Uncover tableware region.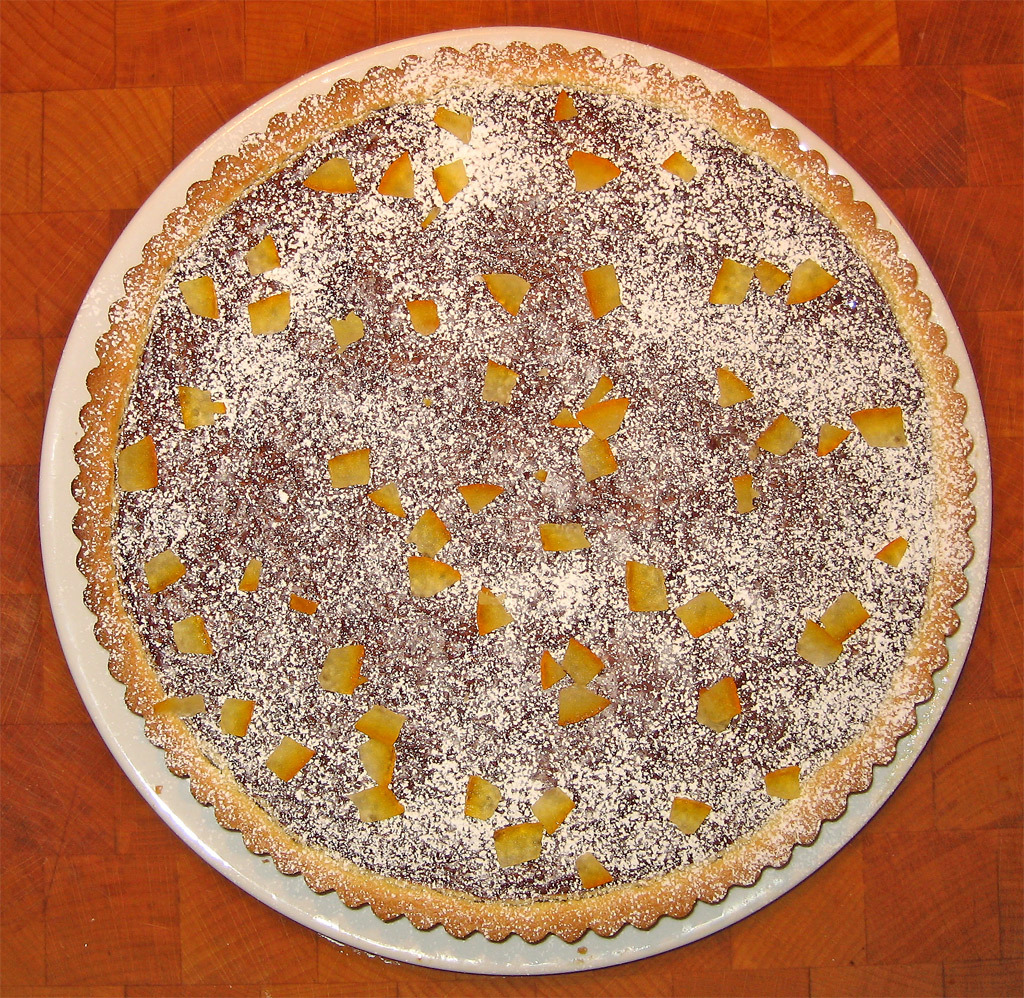
Uncovered: bbox(38, 23, 994, 980).
